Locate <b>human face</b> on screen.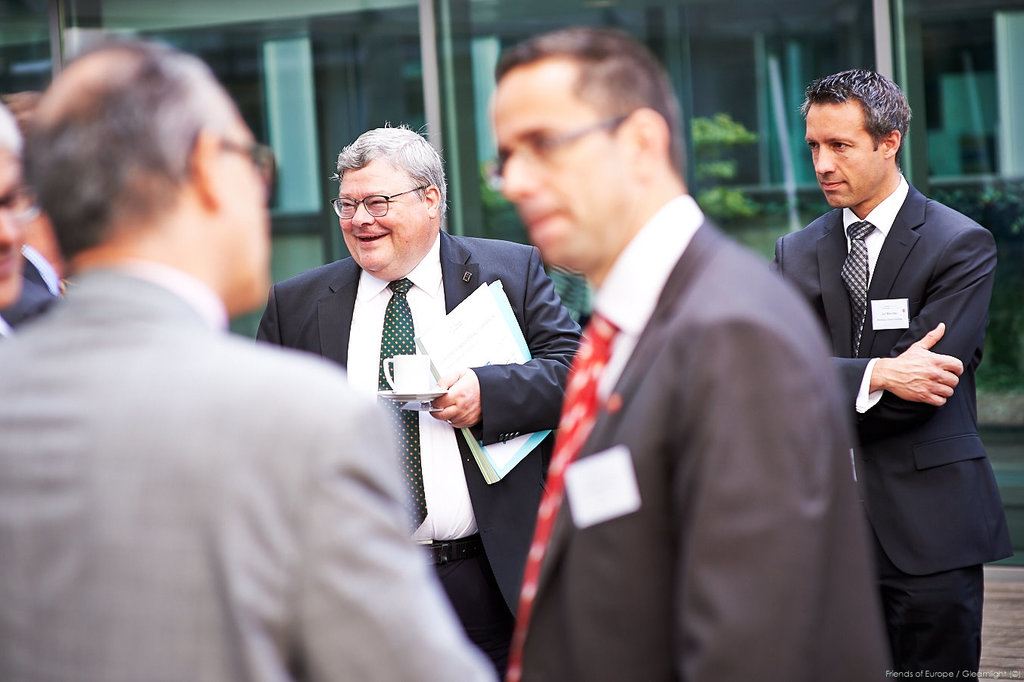
On screen at locate(805, 99, 883, 207).
